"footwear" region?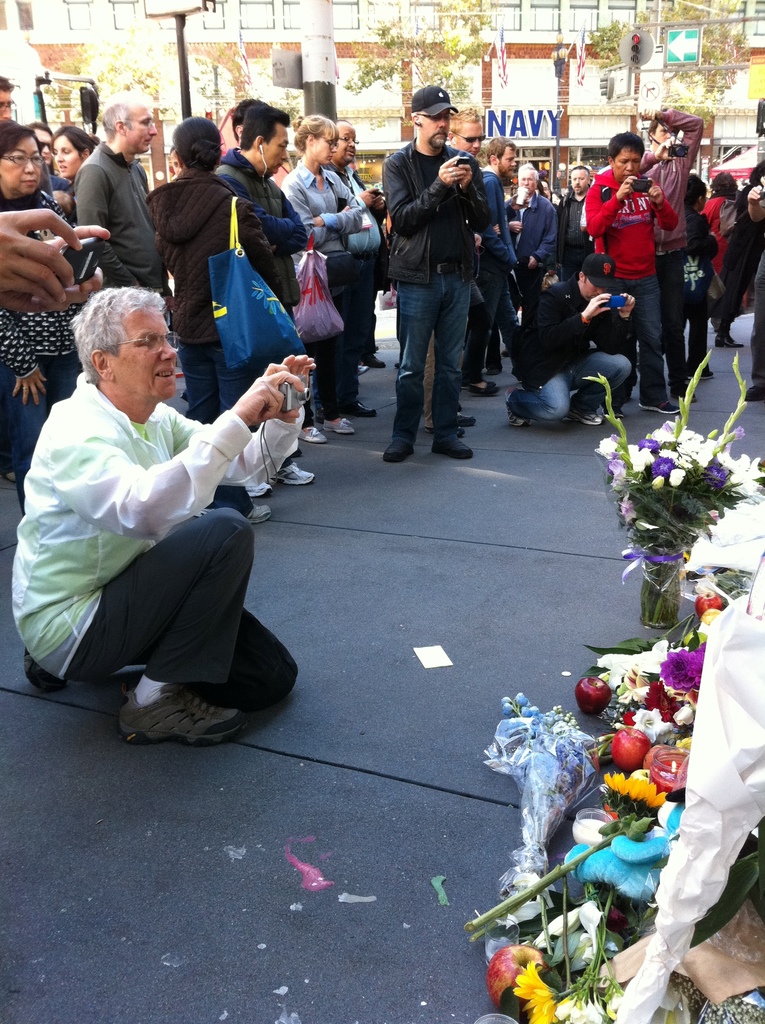
466, 378, 494, 392
